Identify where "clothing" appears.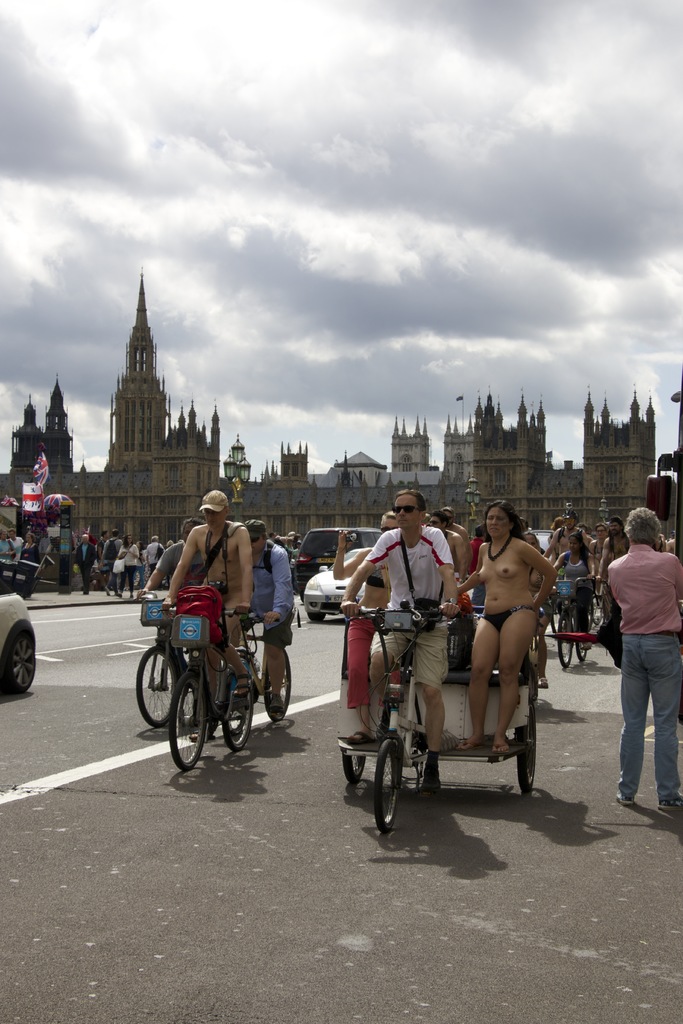
Appears at <bbox>478, 602, 545, 637</bbox>.
